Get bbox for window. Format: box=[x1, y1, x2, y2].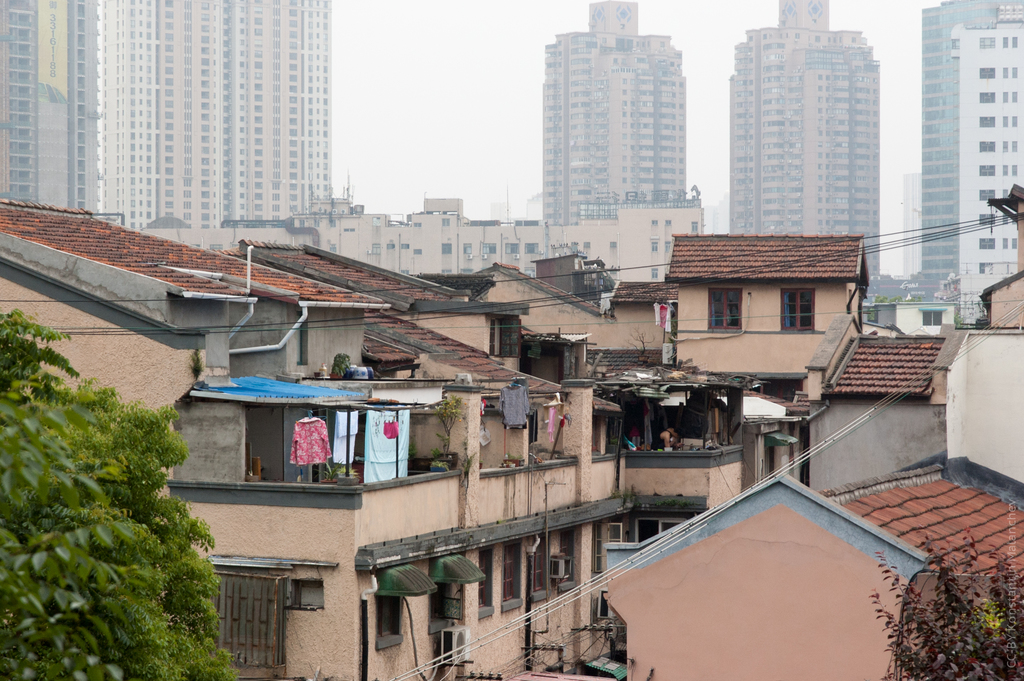
box=[478, 551, 494, 607].
